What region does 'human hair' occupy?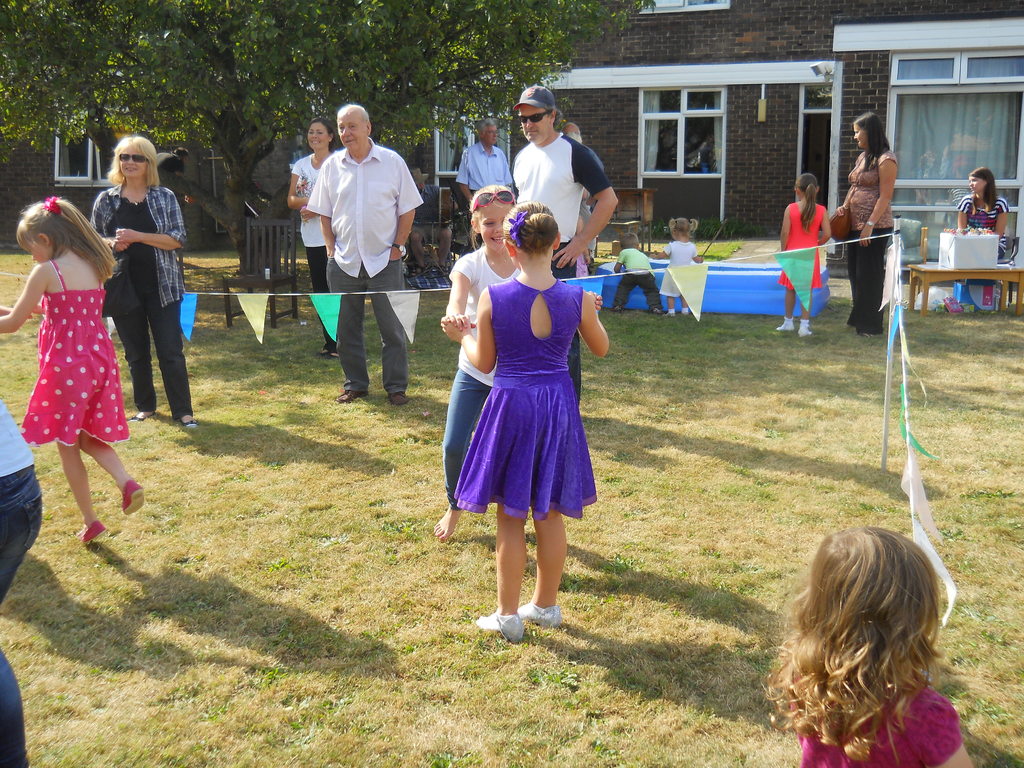
(x1=103, y1=136, x2=159, y2=193).
